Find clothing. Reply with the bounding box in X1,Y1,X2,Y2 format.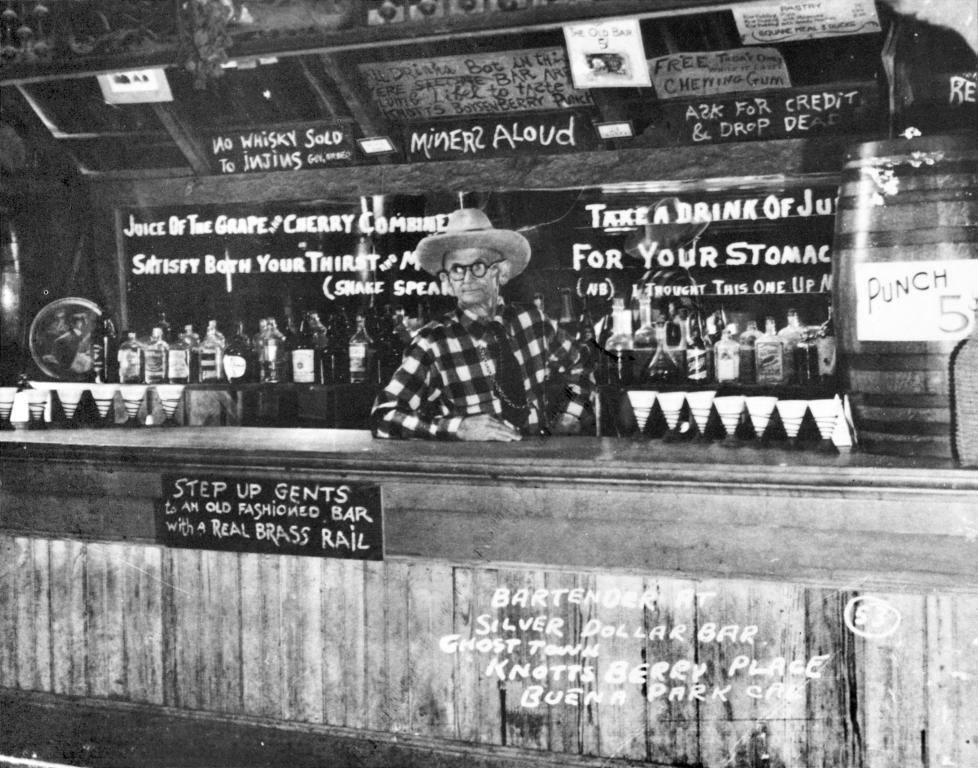
373,287,596,435.
